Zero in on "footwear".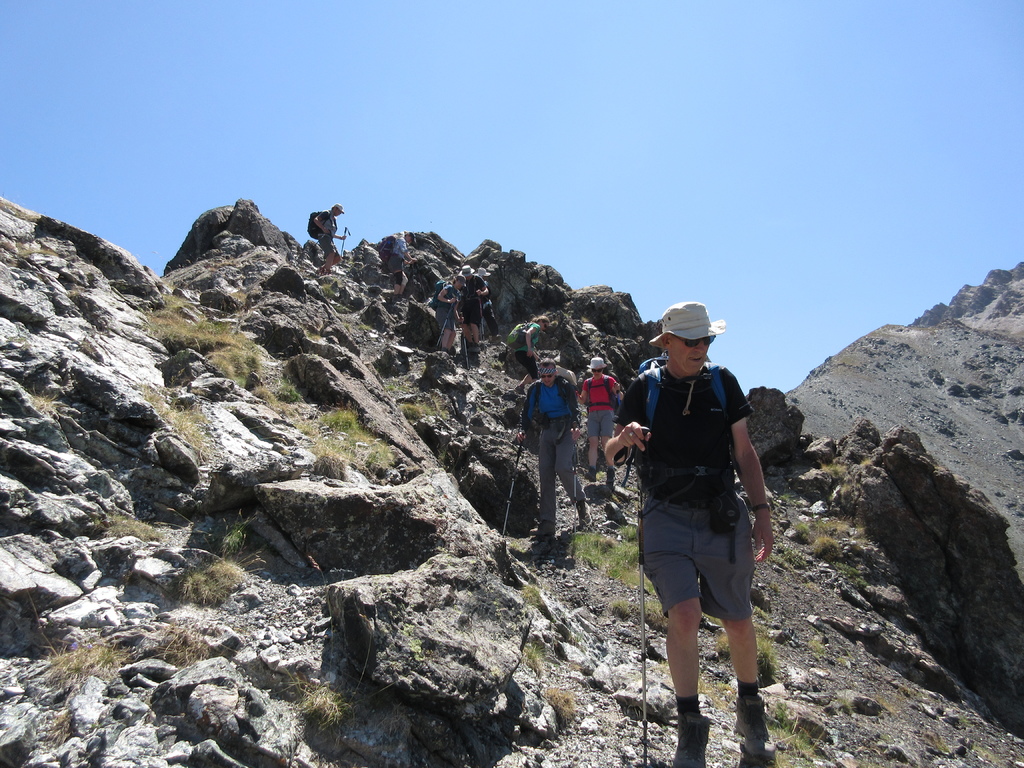
Zeroed in: (732,696,773,767).
